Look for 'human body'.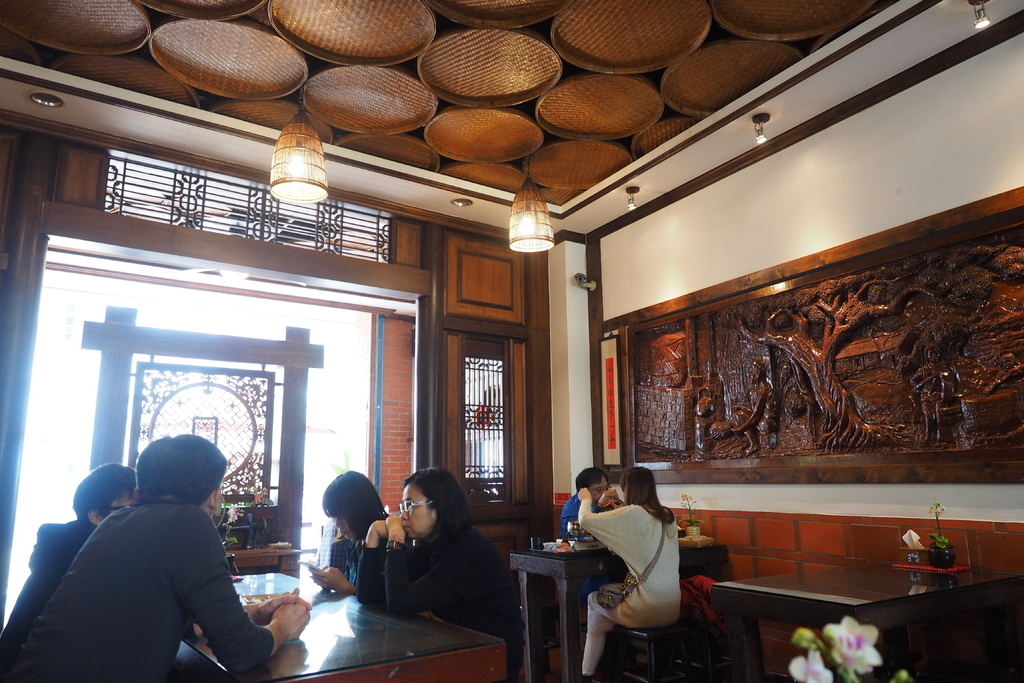
Found: rect(567, 461, 680, 682).
